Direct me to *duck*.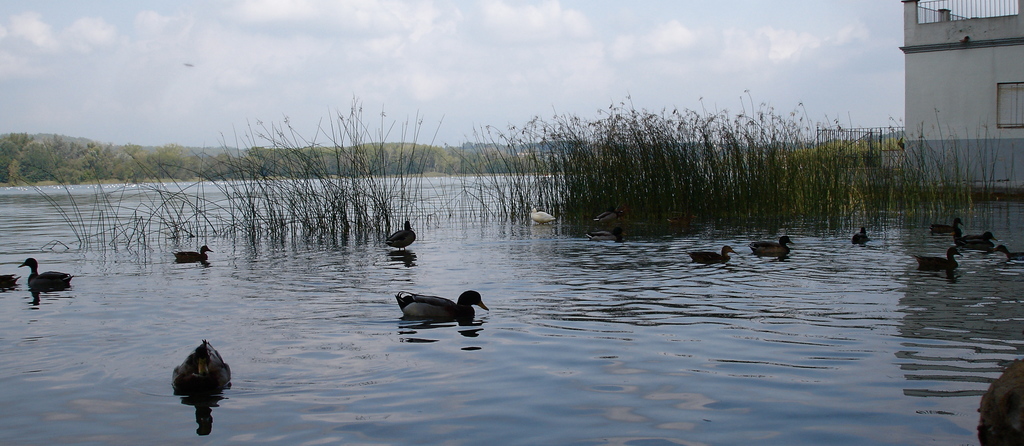
Direction: rect(0, 269, 20, 288).
